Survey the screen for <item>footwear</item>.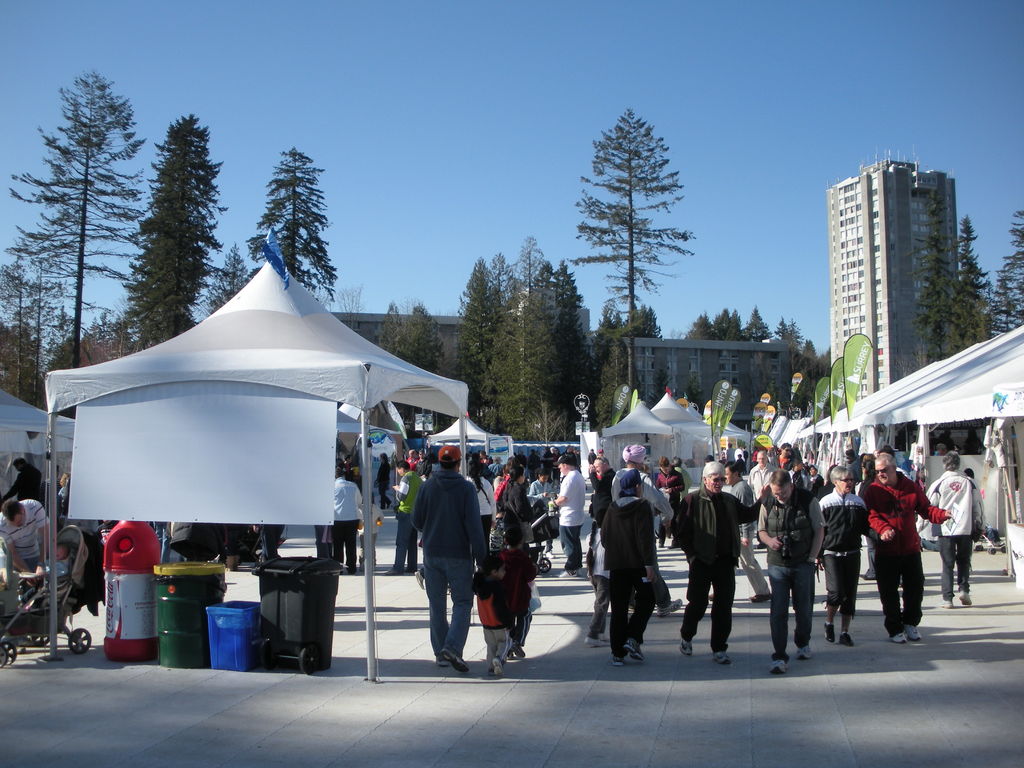
Survey found: left=415, top=567, right=426, bottom=588.
